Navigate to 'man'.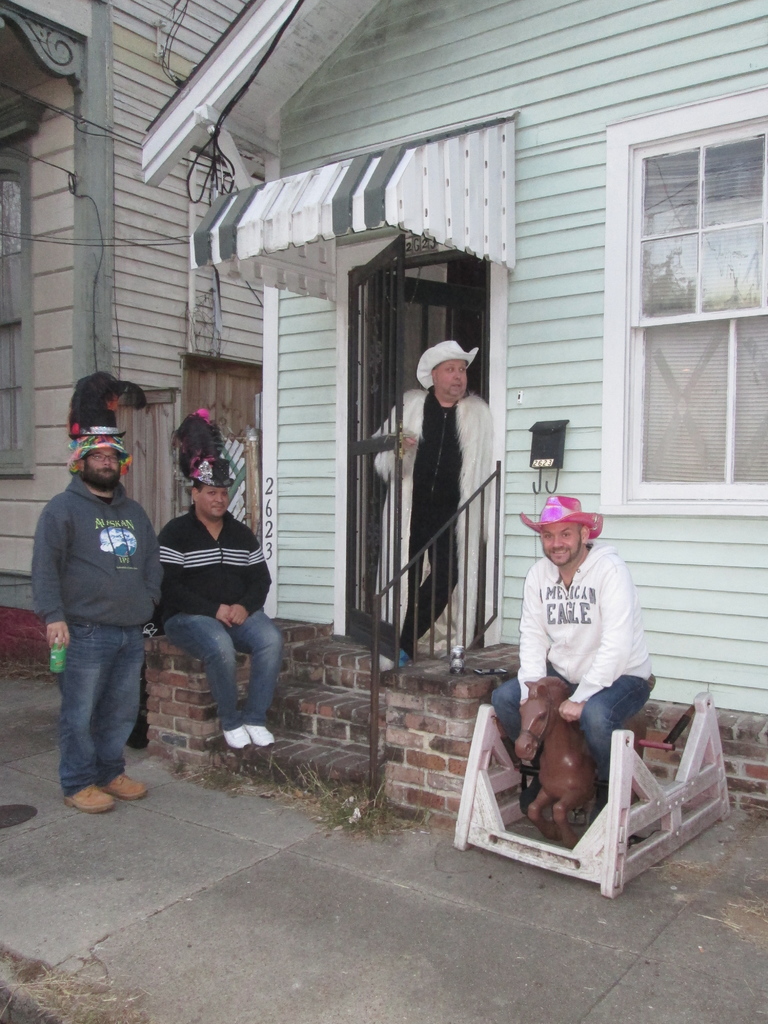
Navigation target: {"x1": 161, "y1": 408, "x2": 275, "y2": 756}.
